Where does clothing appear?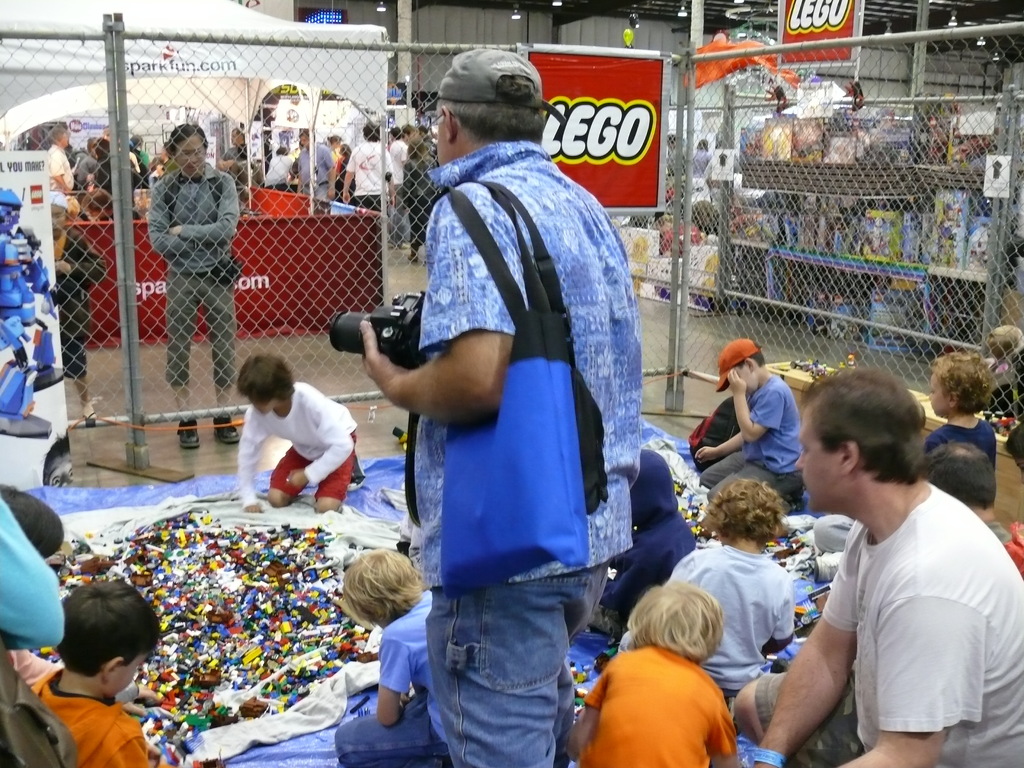
Appears at crop(700, 373, 806, 508).
